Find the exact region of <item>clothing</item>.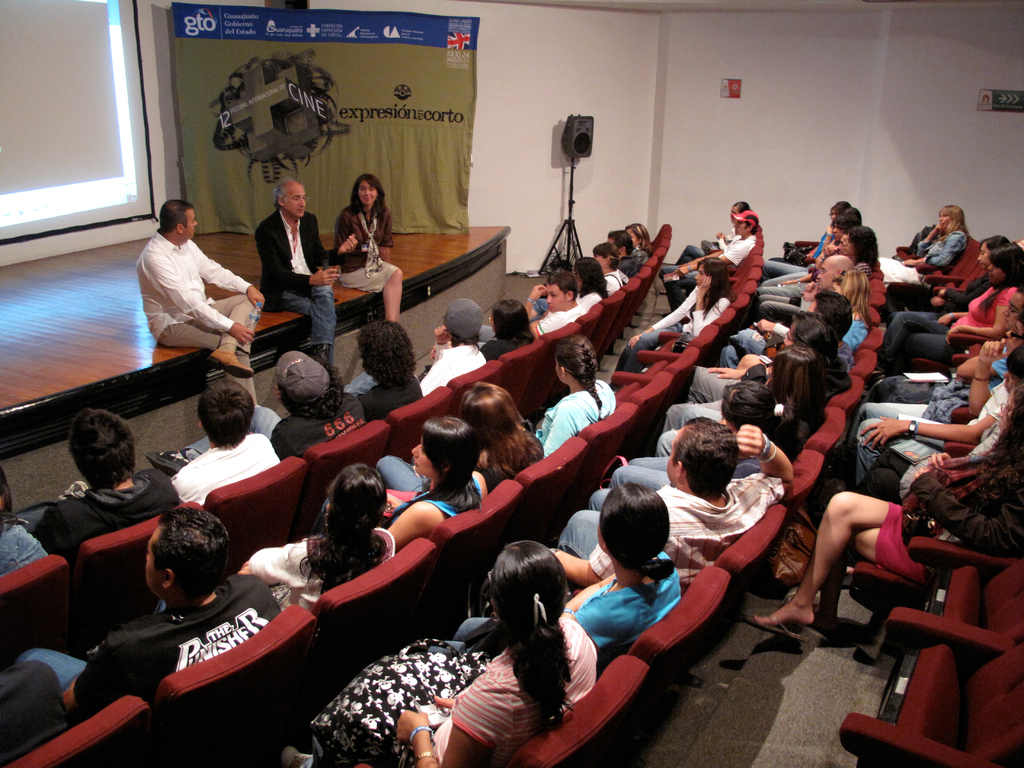
Exact region: left=138, top=227, right=259, bottom=414.
